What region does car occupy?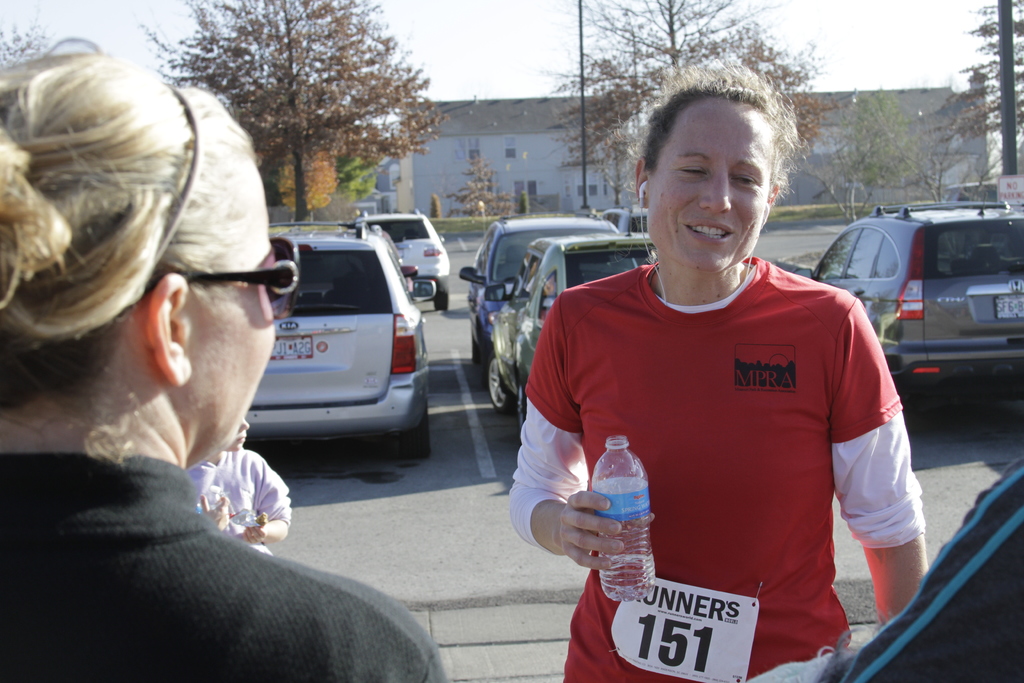
locate(465, 213, 630, 369).
